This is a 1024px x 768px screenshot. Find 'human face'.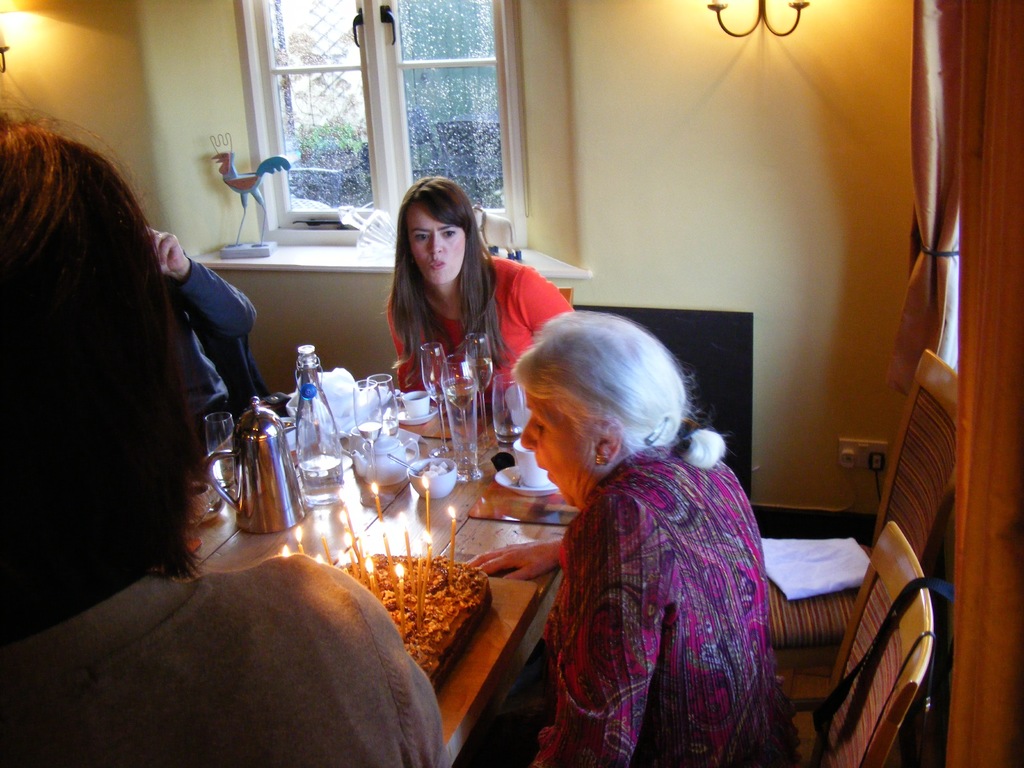
Bounding box: 416,202,468,291.
